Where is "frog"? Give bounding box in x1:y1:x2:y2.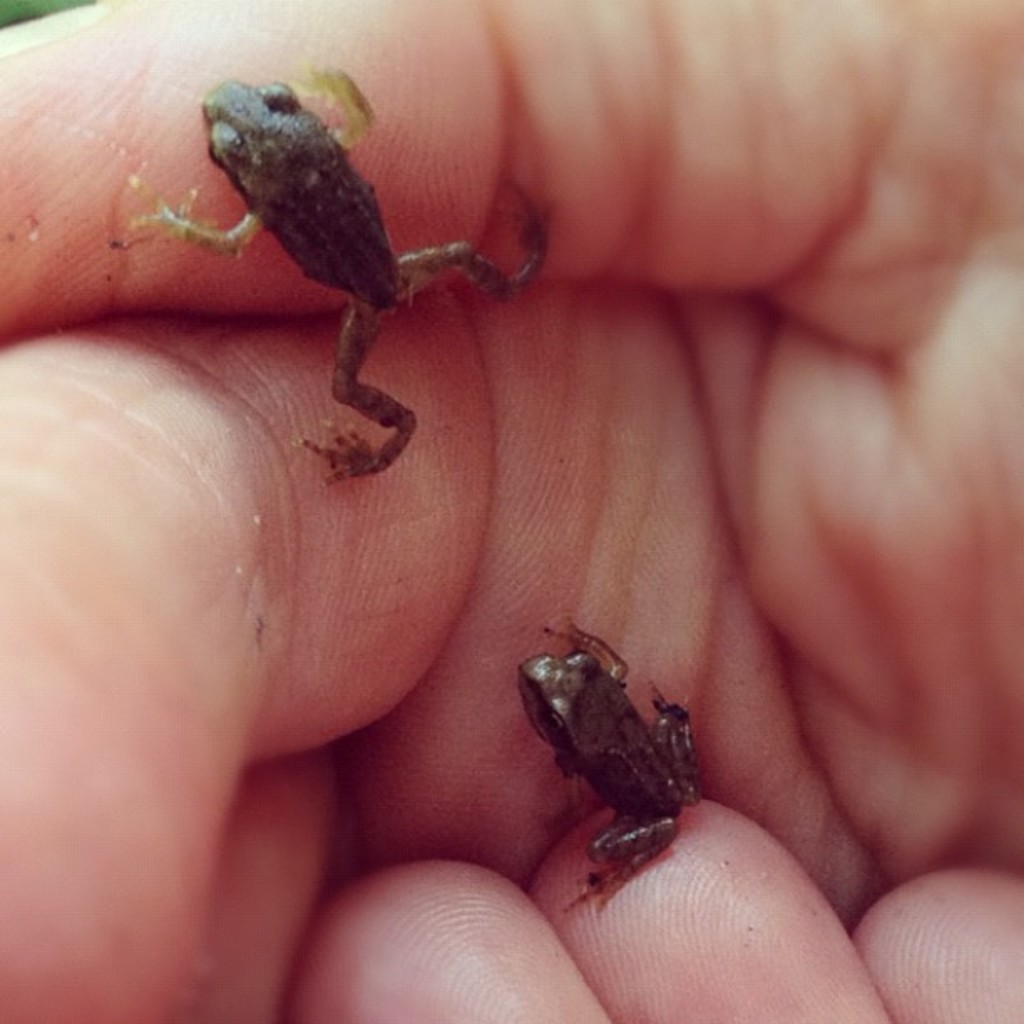
119:55:556:490.
